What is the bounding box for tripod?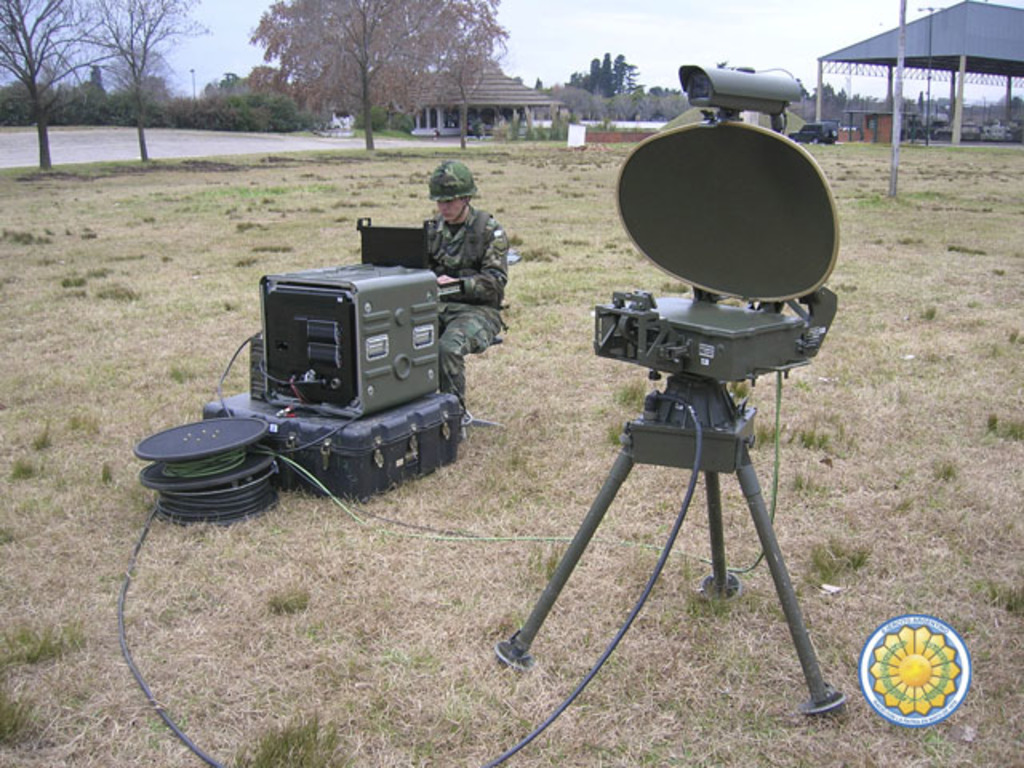
crop(491, 378, 842, 715).
